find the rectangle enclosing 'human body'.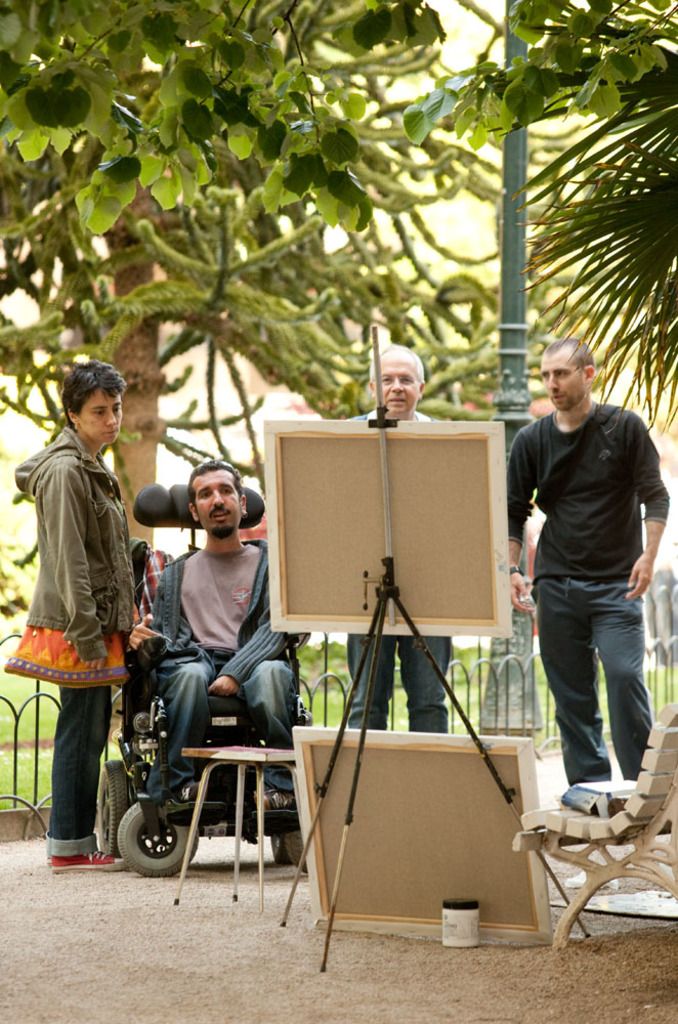
[354, 339, 451, 742].
